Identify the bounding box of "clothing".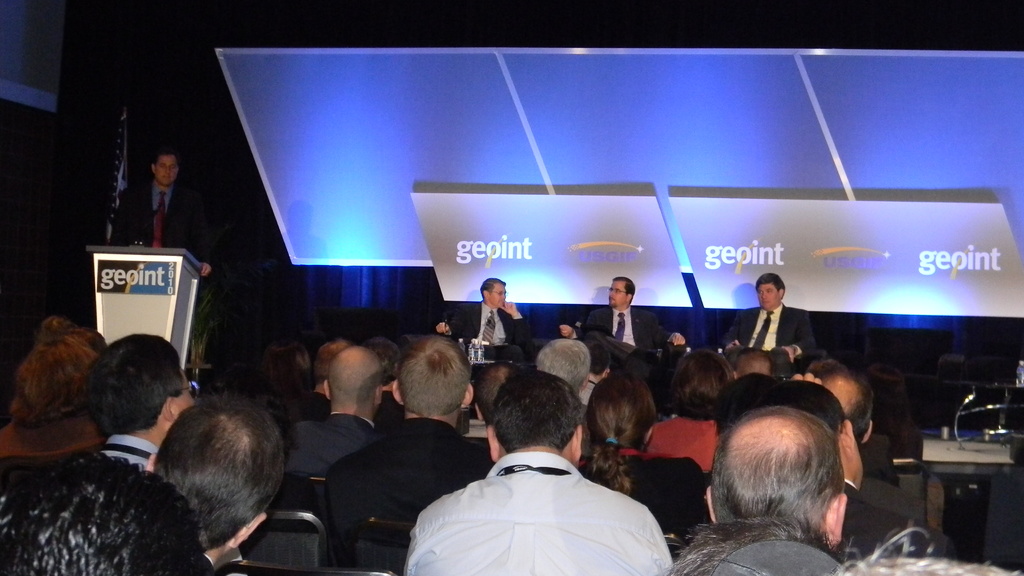
rect(440, 294, 536, 358).
